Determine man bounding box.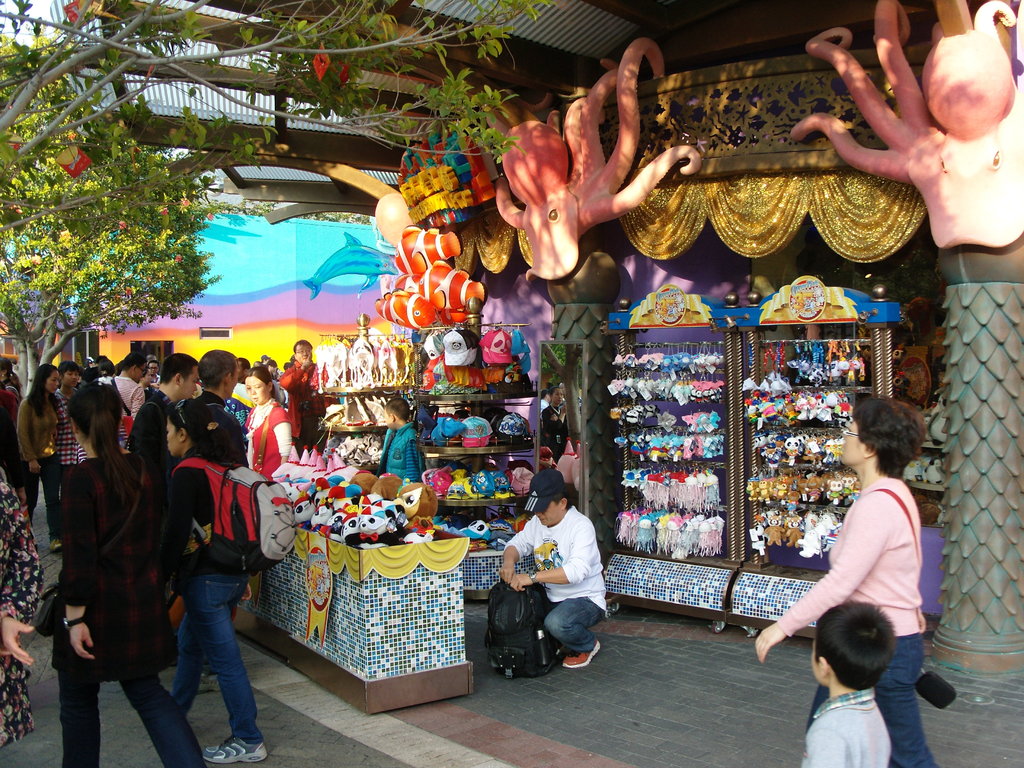
Determined: pyautogui.locateOnScreen(196, 346, 250, 485).
